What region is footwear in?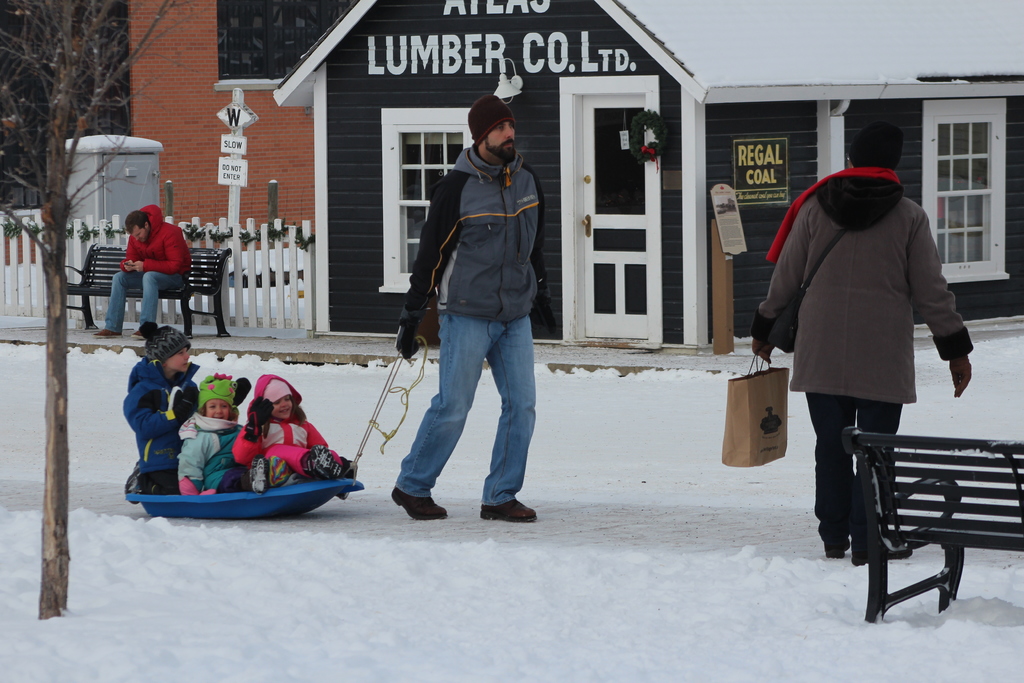
127, 462, 139, 502.
